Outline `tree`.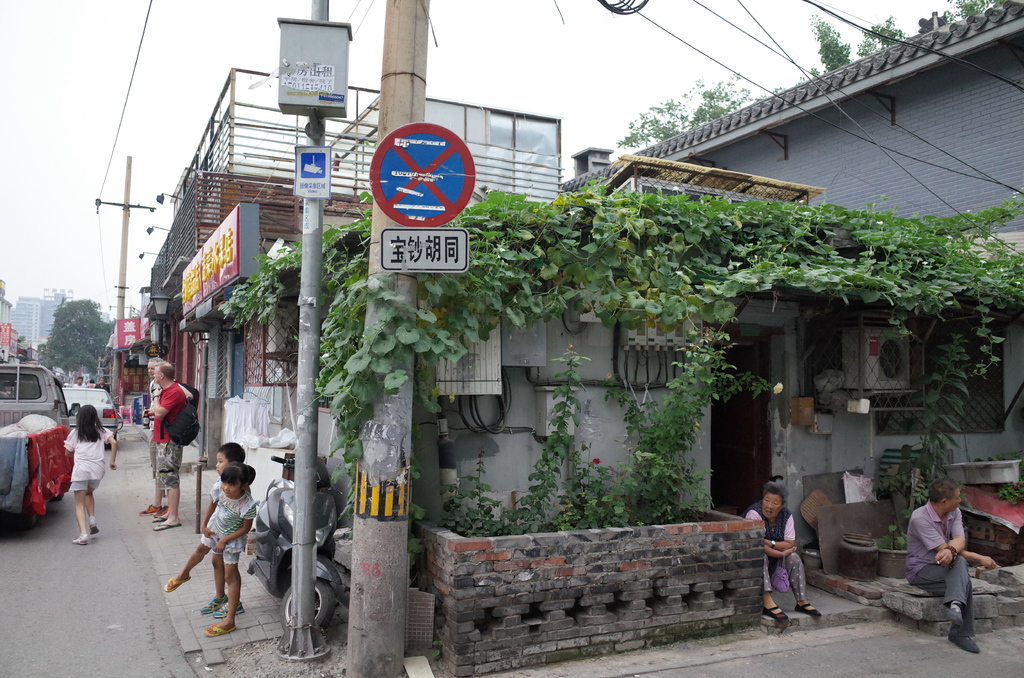
Outline: bbox=(615, 16, 910, 146).
